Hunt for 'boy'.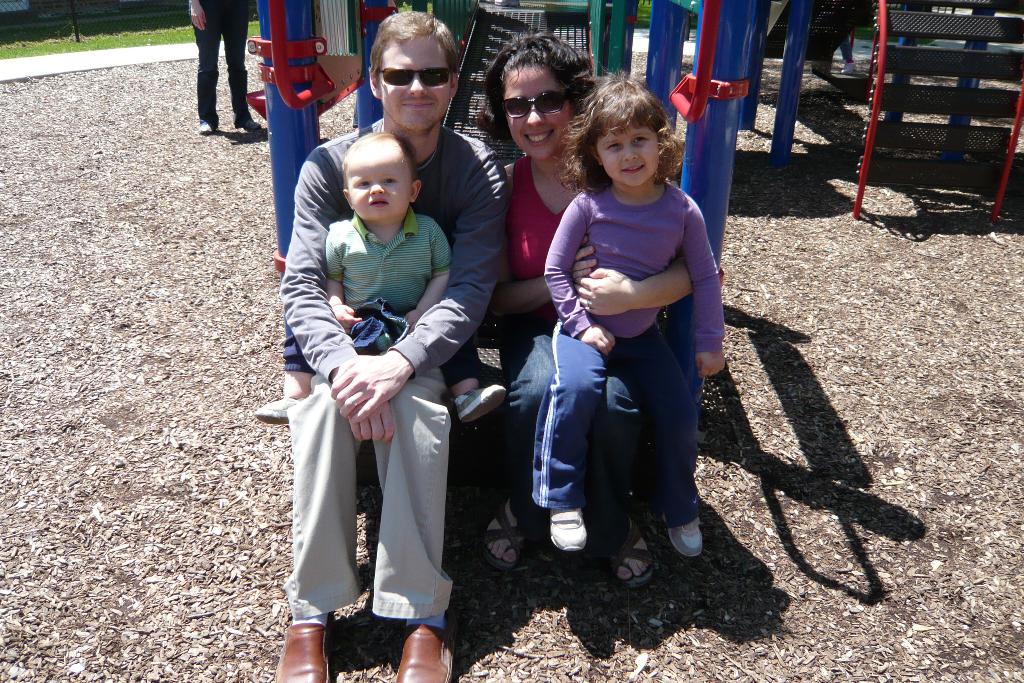
Hunted down at select_region(270, 9, 519, 682).
